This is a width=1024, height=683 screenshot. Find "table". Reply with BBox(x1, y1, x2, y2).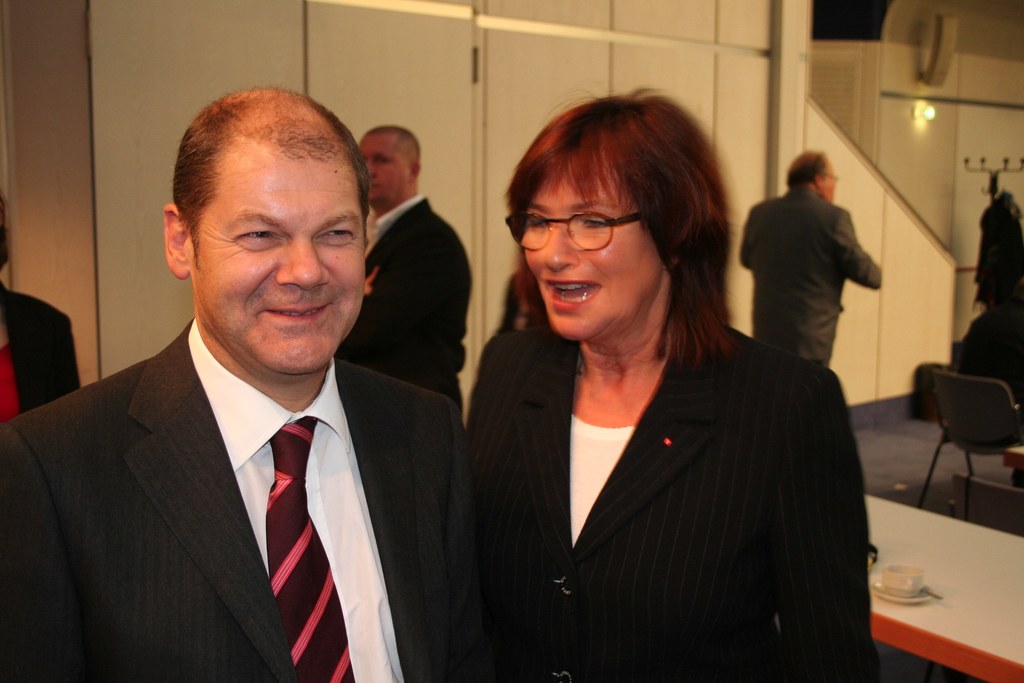
BBox(865, 498, 1023, 682).
